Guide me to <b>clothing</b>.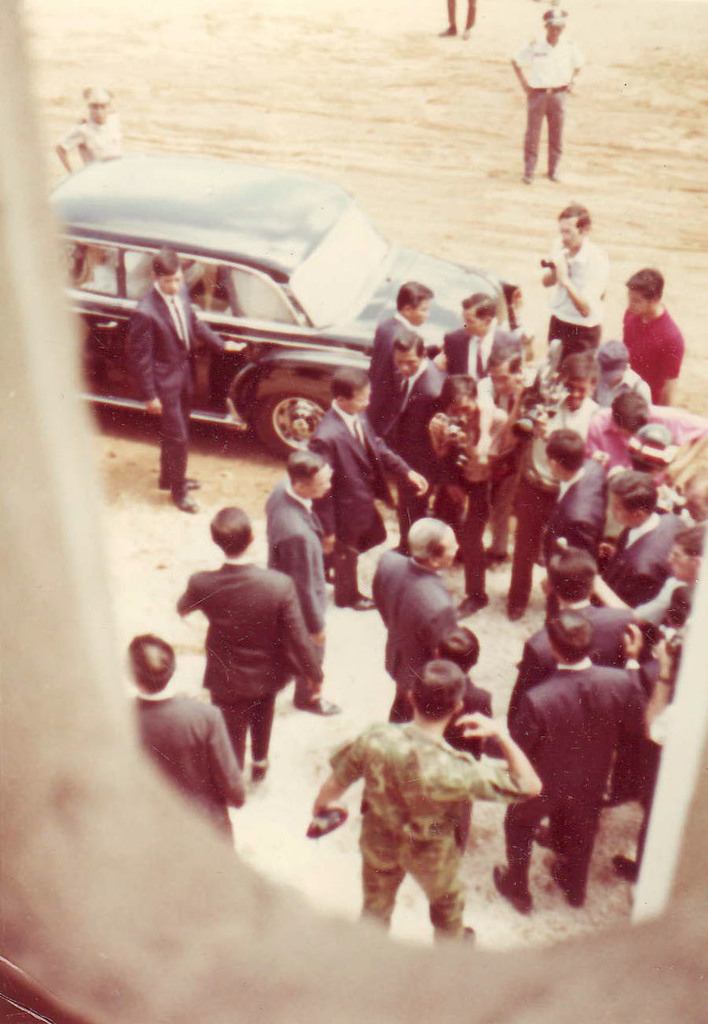
Guidance: l=548, t=452, r=598, b=536.
